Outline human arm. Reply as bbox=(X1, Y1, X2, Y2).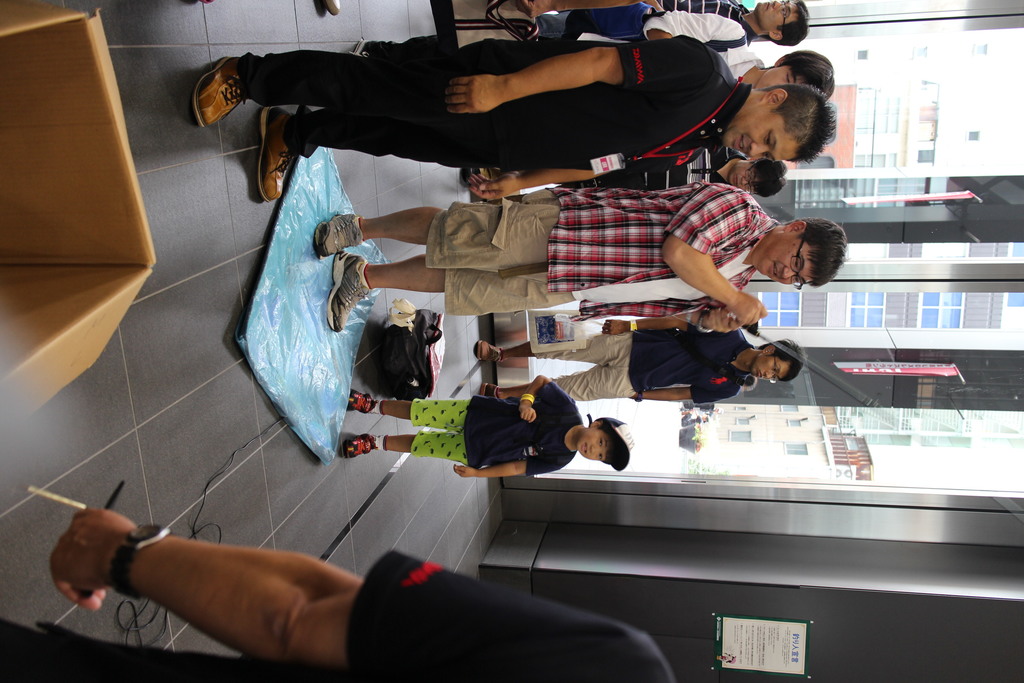
bbox=(663, 182, 767, 327).
